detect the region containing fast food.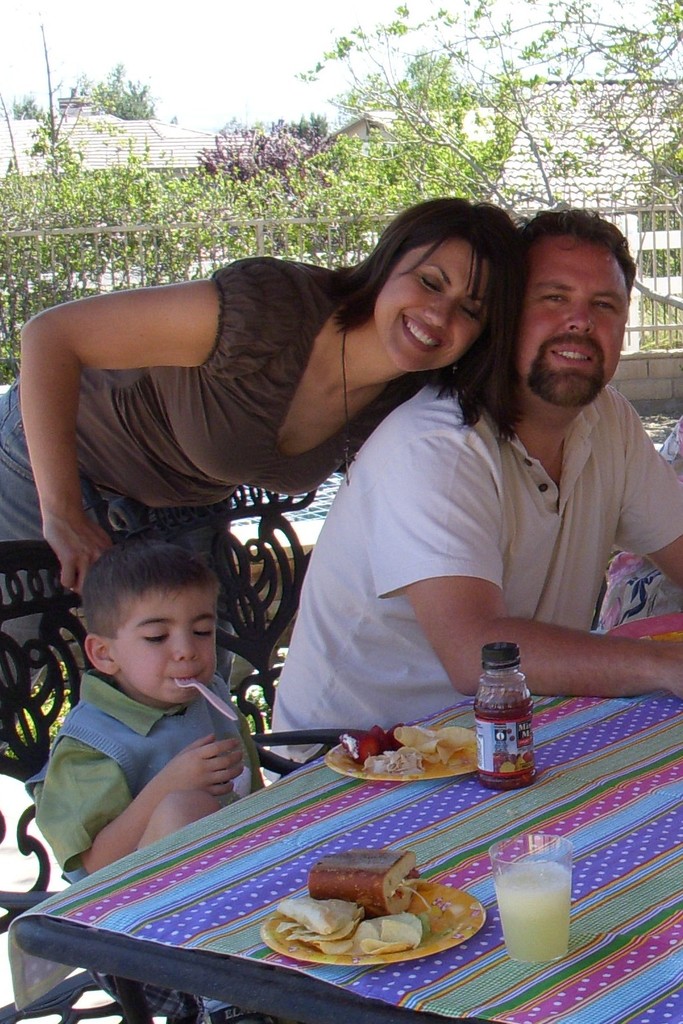
box=[335, 719, 486, 773].
